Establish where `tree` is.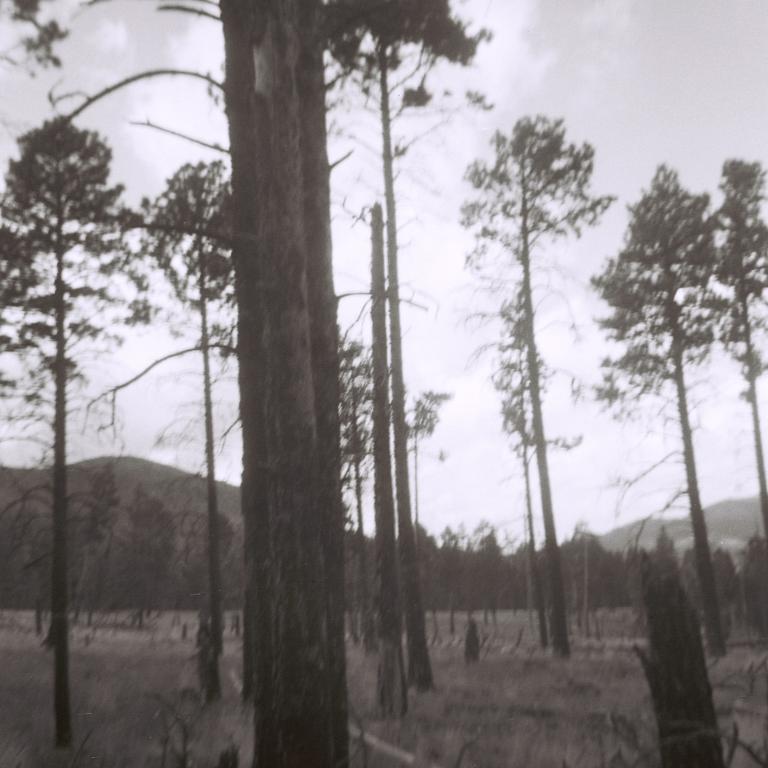
Established at left=581, top=134, right=745, bottom=604.
